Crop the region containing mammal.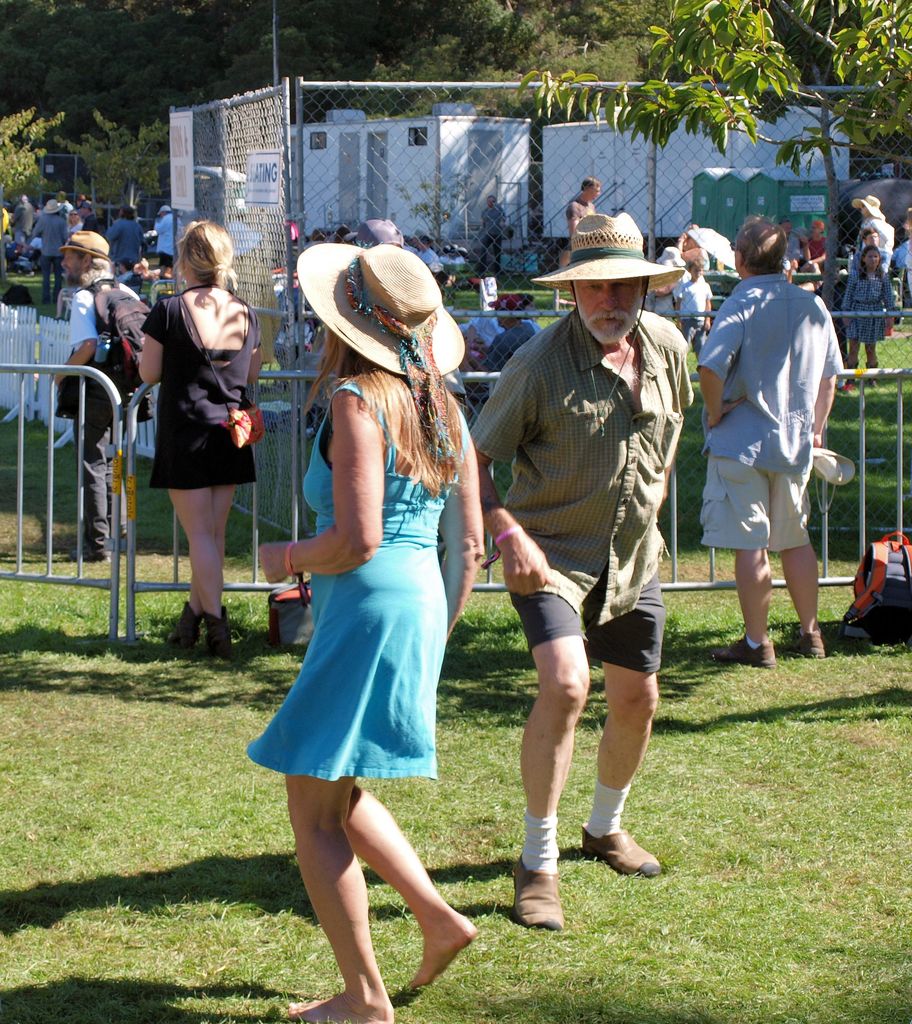
Crop region: box=[480, 195, 508, 273].
